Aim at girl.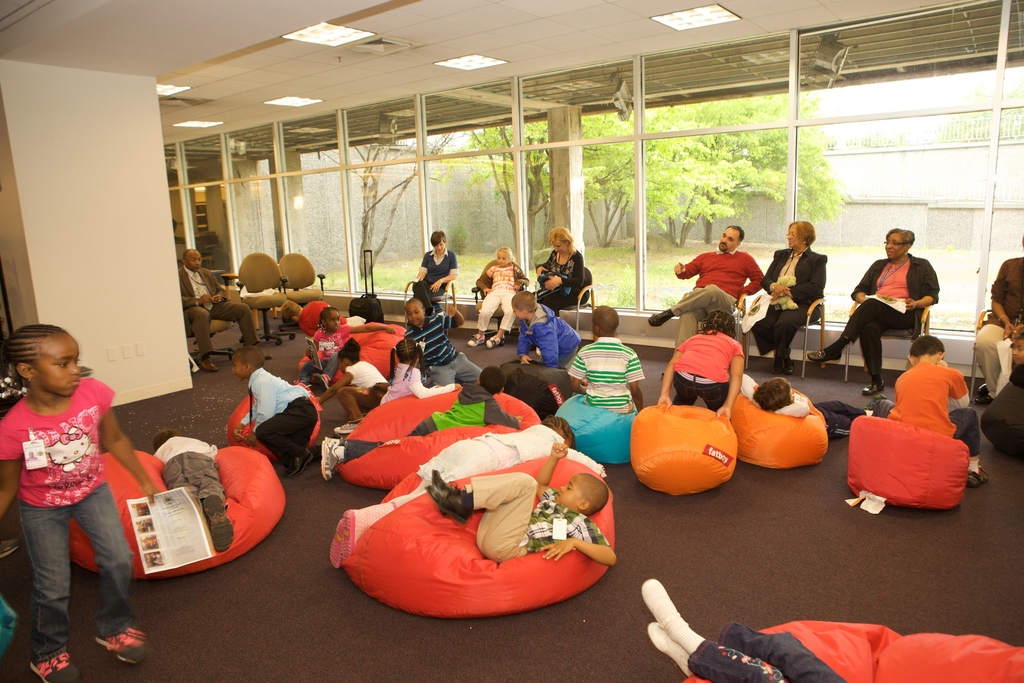
Aimed at box=[476, 245, 531, 342].
